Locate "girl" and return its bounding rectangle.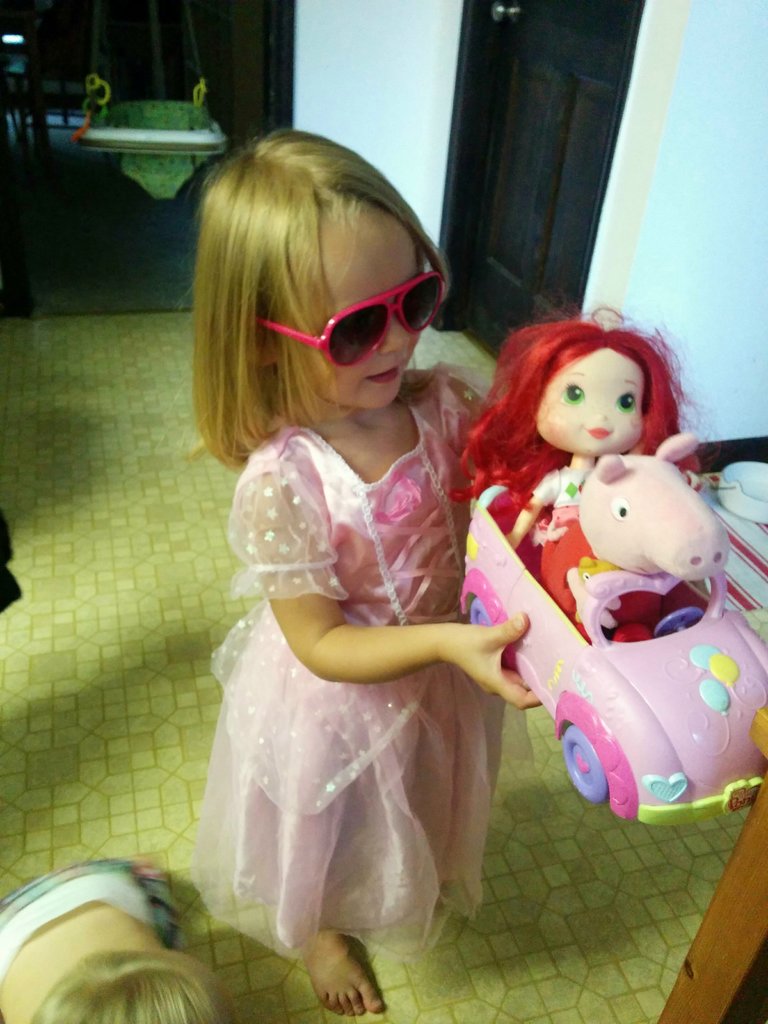
x1=189 y1=118 x2=544 y2=1019.
